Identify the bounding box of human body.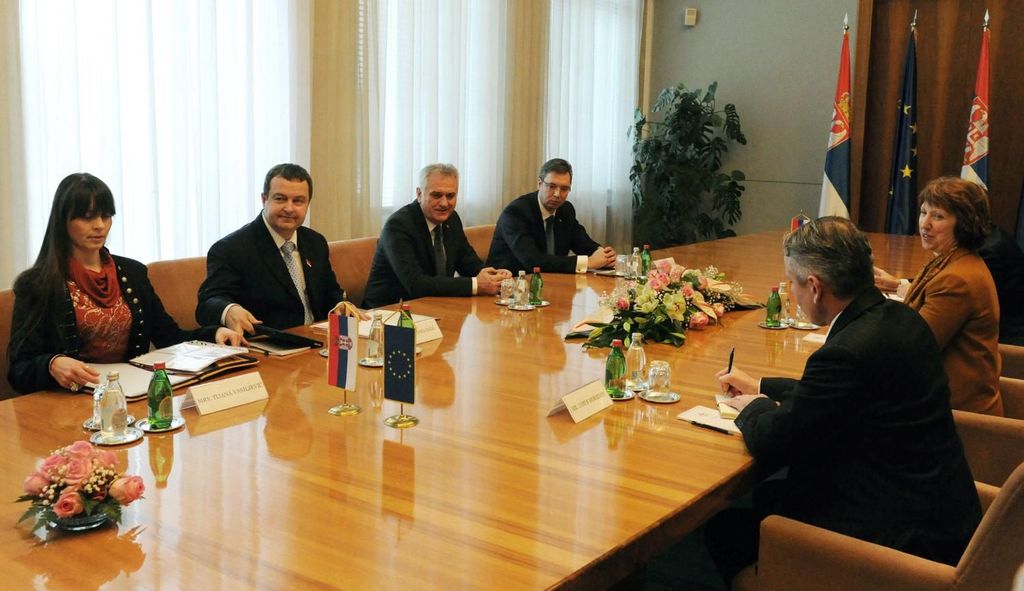
<bbox>903, 198, 1011, 429</bbox>.
